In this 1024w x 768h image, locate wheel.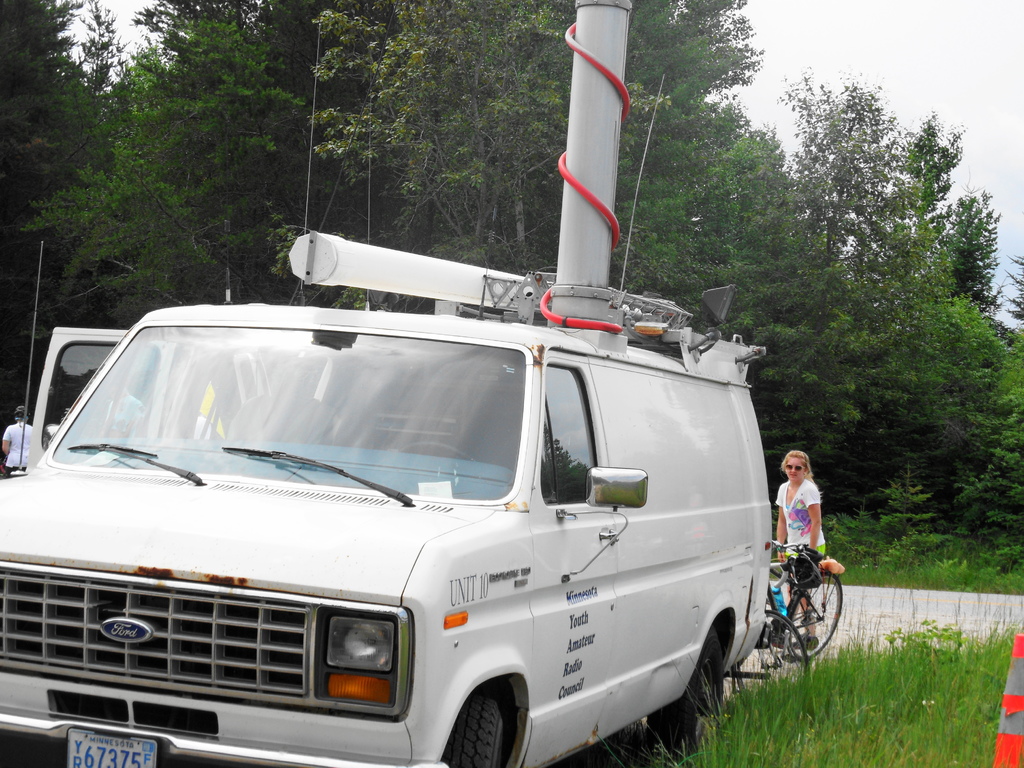
Bounding box: 651,625,728,756.
